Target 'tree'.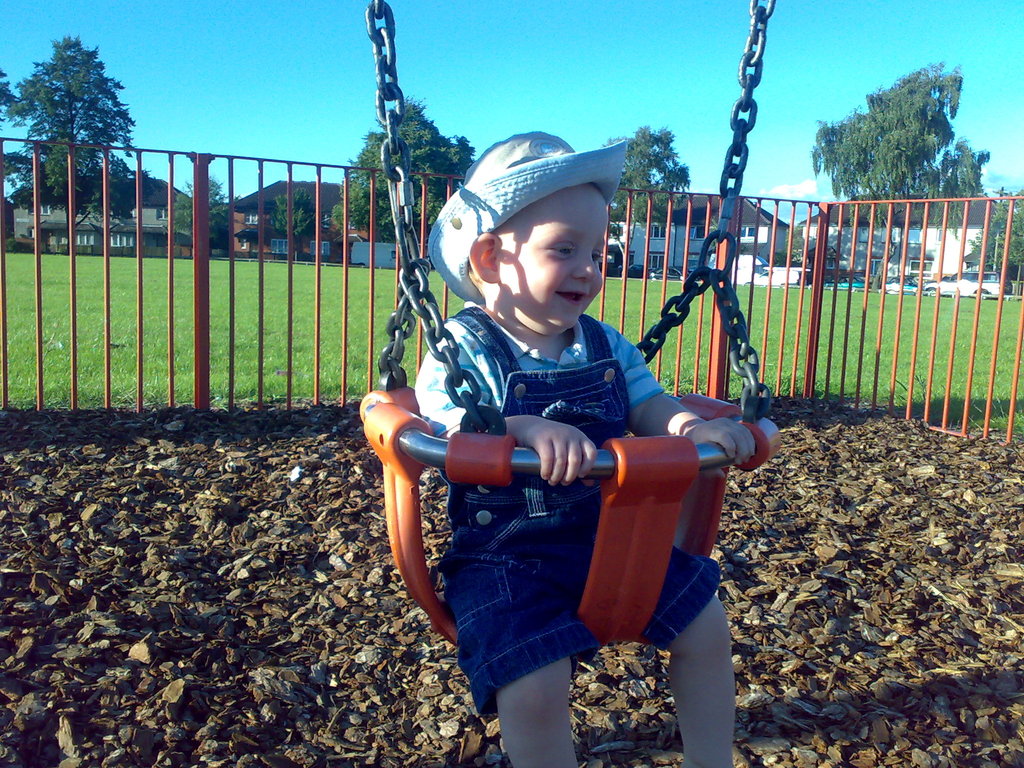
Target region: locate(325, 93, 492, 260).
